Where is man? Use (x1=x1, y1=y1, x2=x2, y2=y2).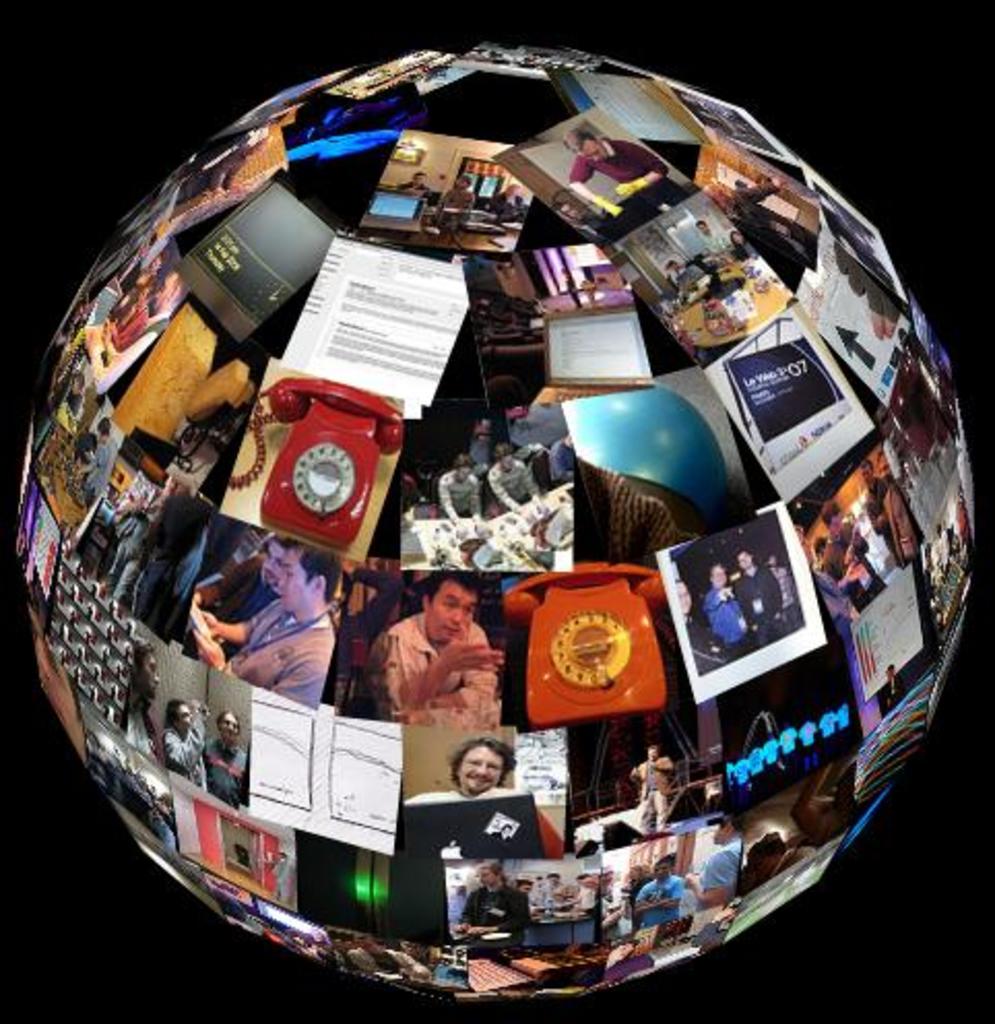
(x1=120, y1=638, x2=163, y2=758).
